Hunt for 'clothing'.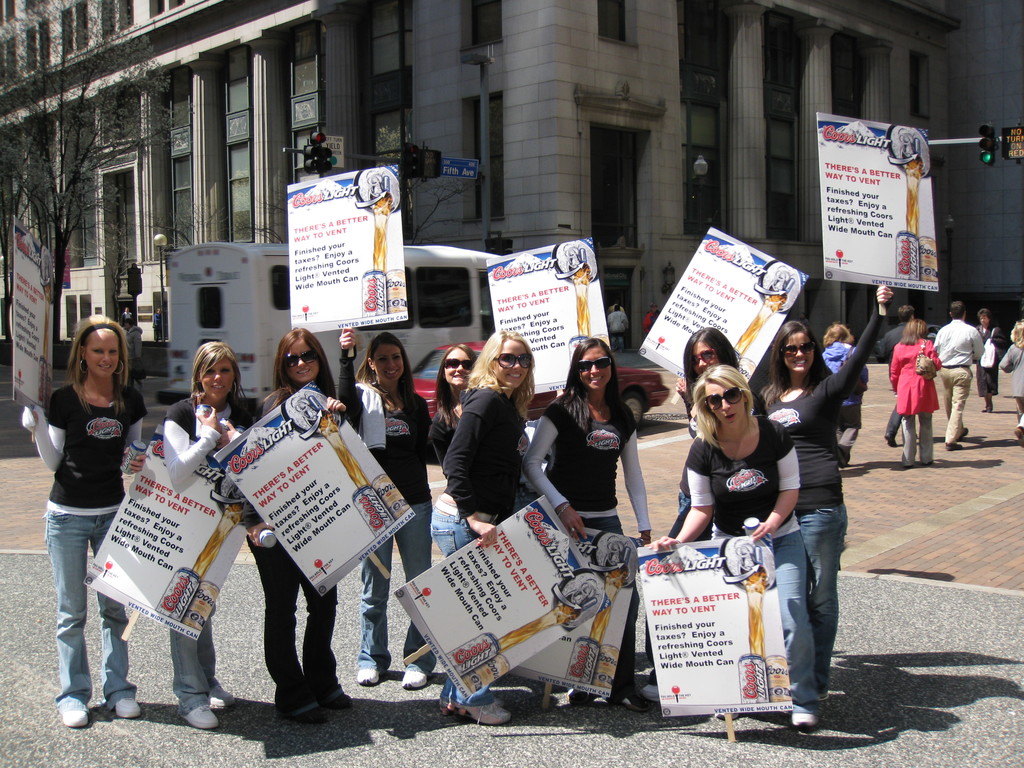
Hunted down at 166:397:248:715.
